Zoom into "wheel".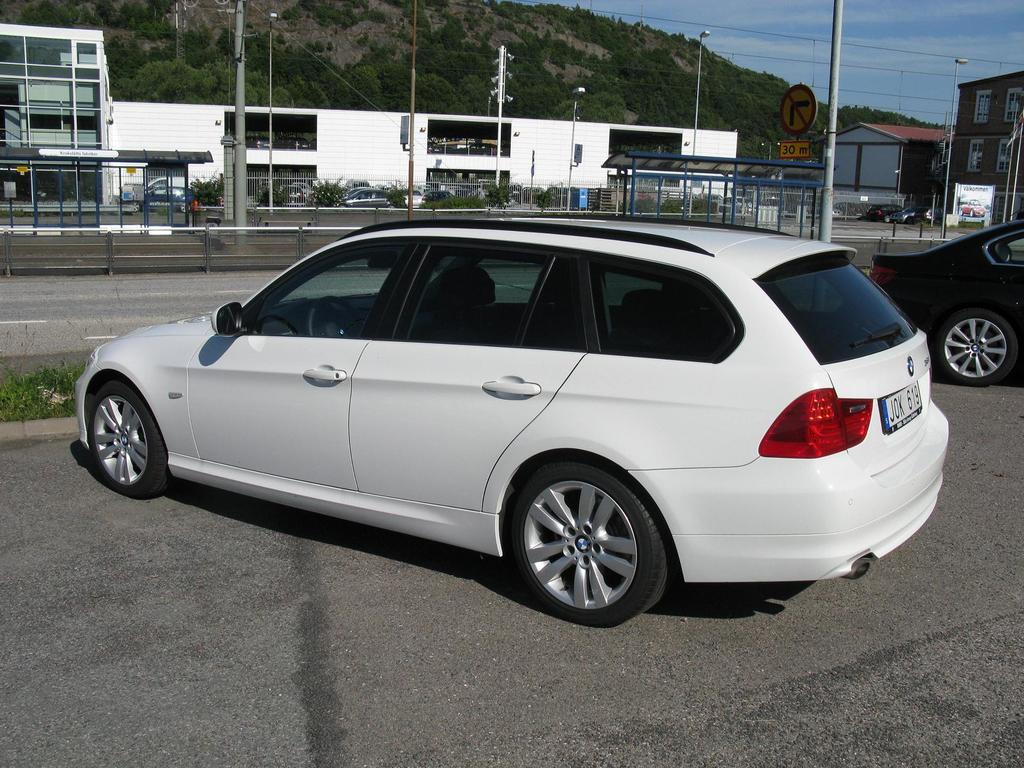
Zoom target: l=134, t=200, r=138, b=214.
